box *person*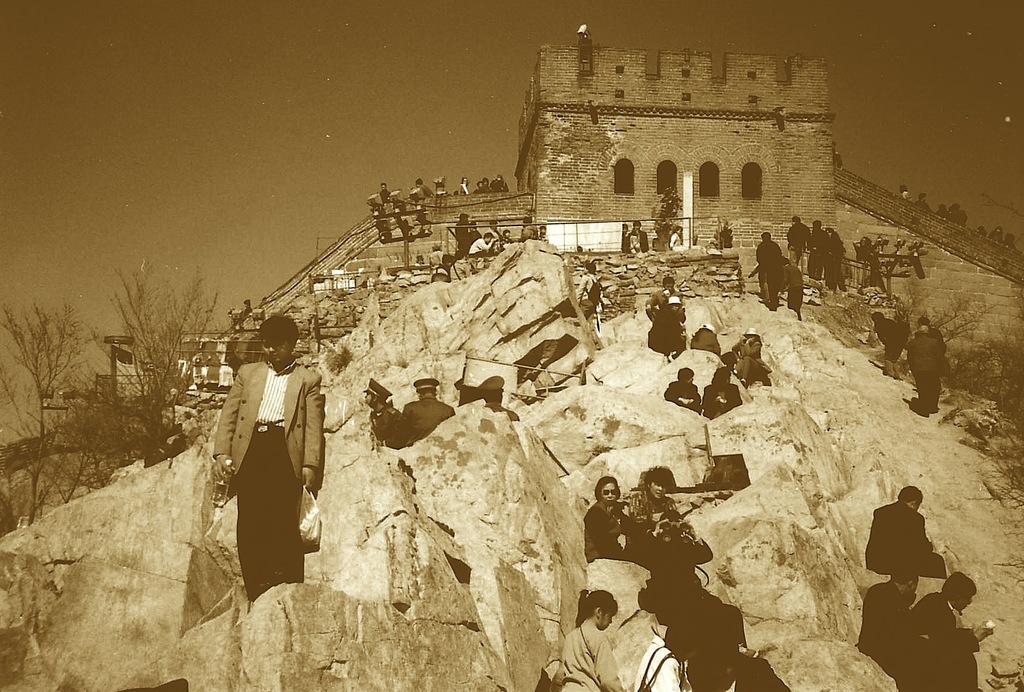
{"x1": 560, "y1": 584, "x2": 627, "y2": 690}
